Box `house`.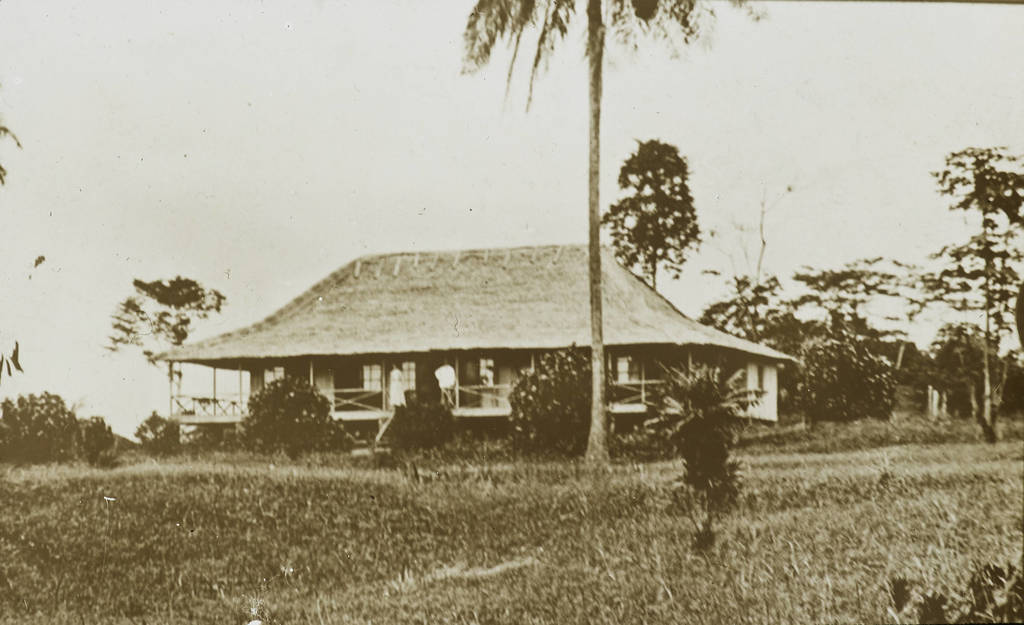
(150,244,806,443).
